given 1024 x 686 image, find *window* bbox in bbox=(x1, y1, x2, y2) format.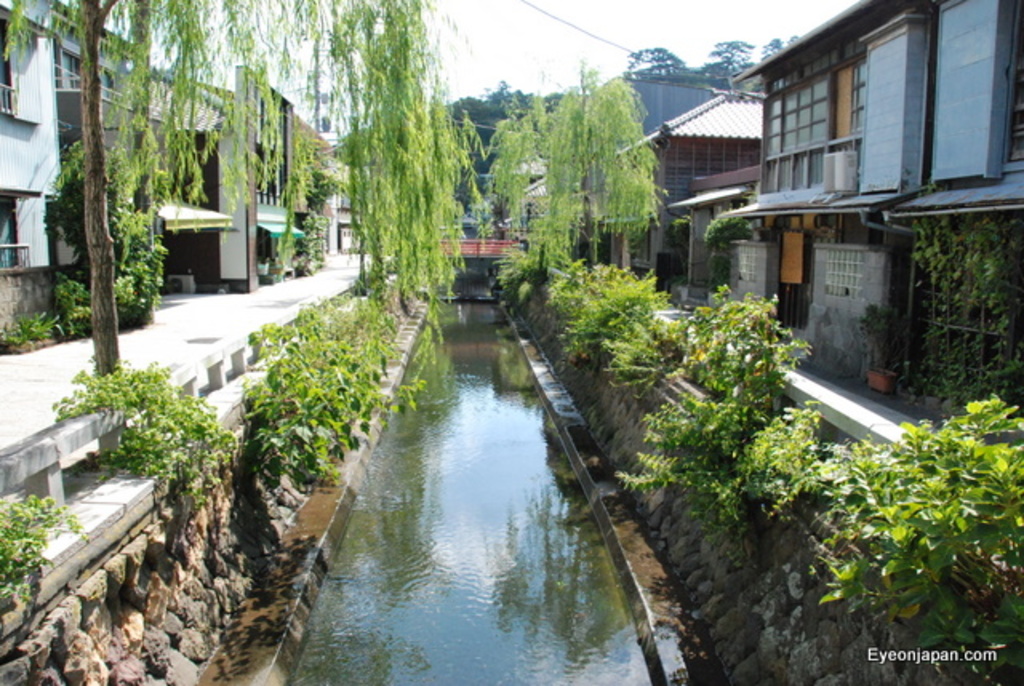
bbox=(0, 14, 24, 117).
